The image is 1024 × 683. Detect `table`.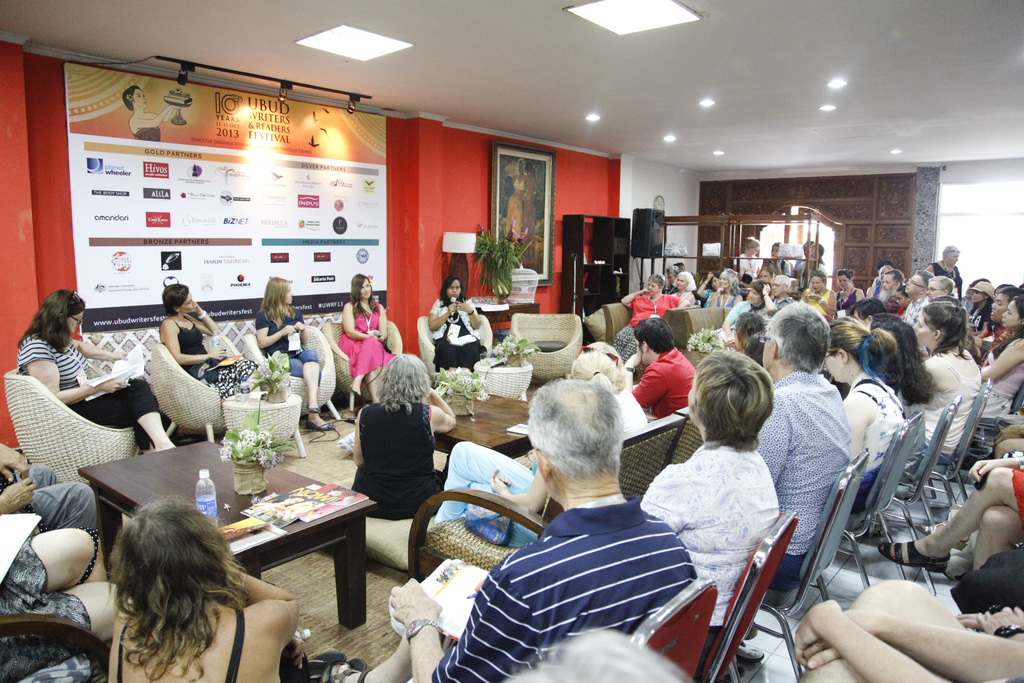
Detection: (x1=341, y1=384, x2=540, y2=476).
